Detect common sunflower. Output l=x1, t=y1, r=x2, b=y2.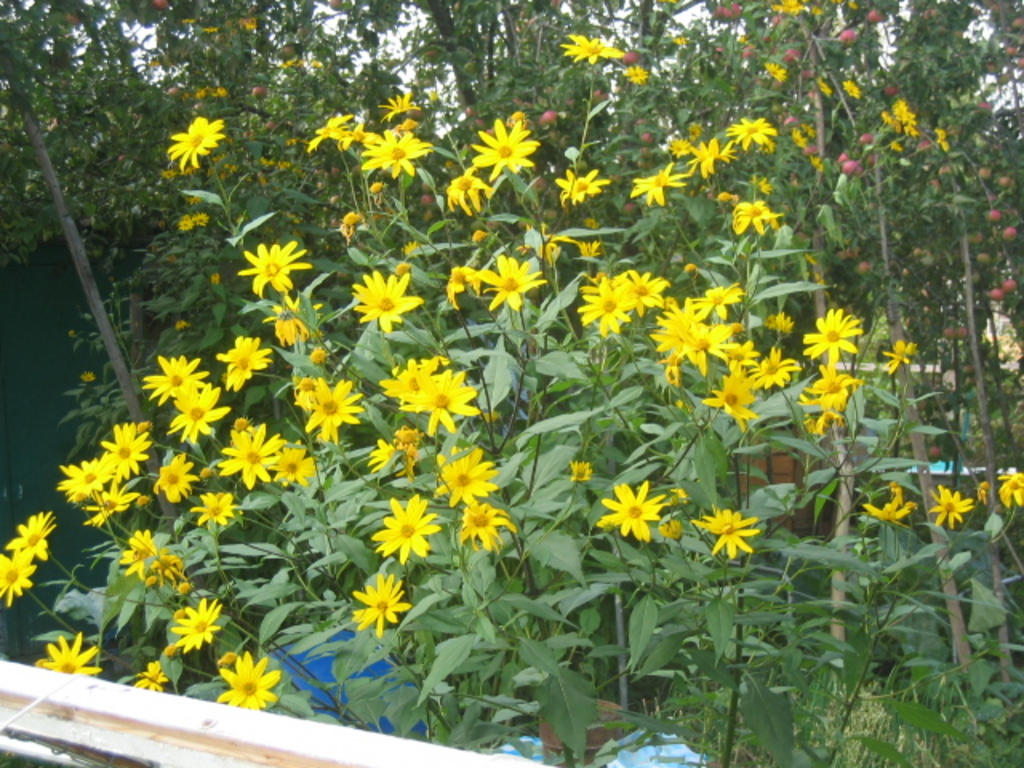
l=557, t=168, r=600, b=203.
